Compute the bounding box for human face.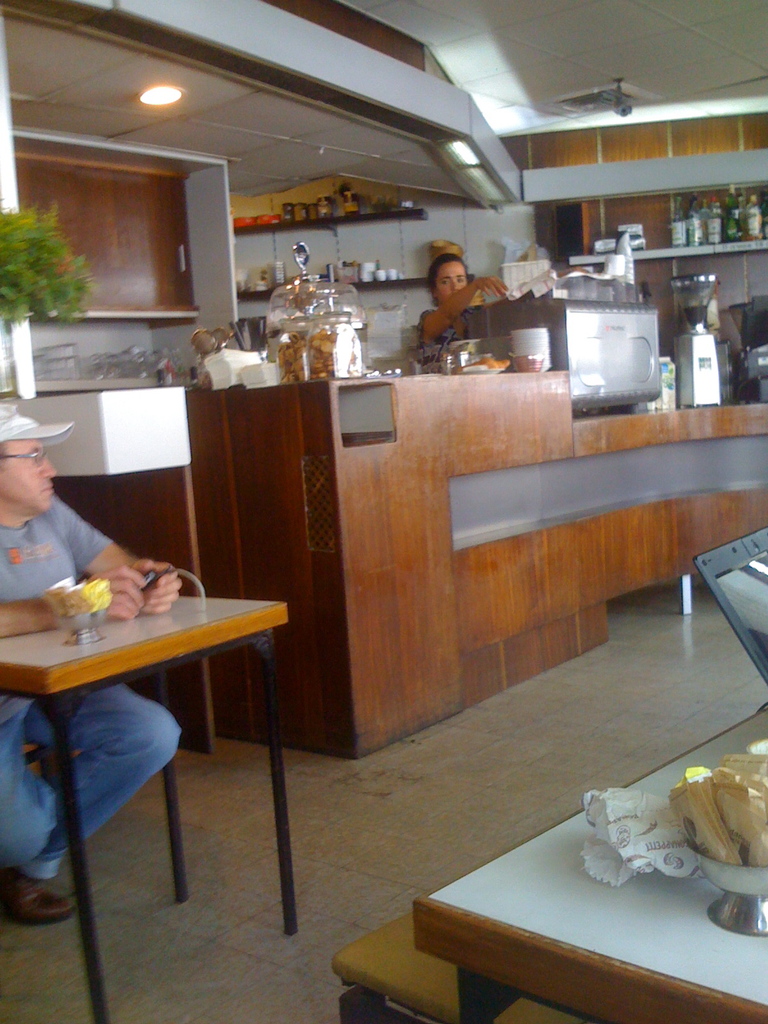
crop(435, 264, 469, 302).
